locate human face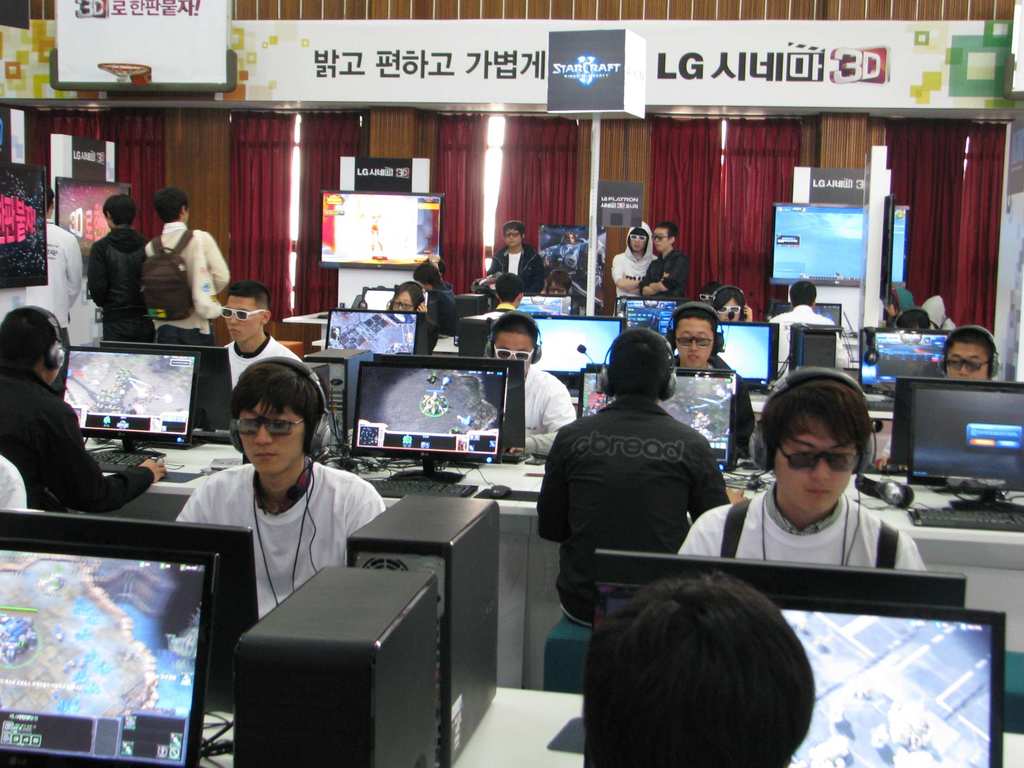
[390,291,418,312]
